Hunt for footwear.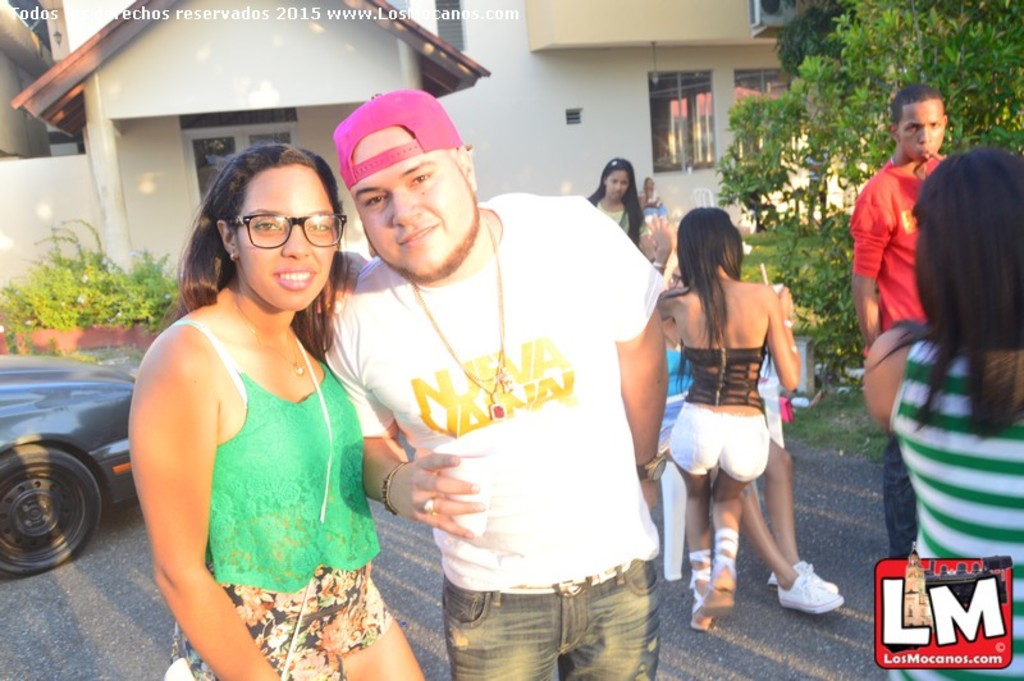
Hunted down at Rect(785, 566, 854, 631).
